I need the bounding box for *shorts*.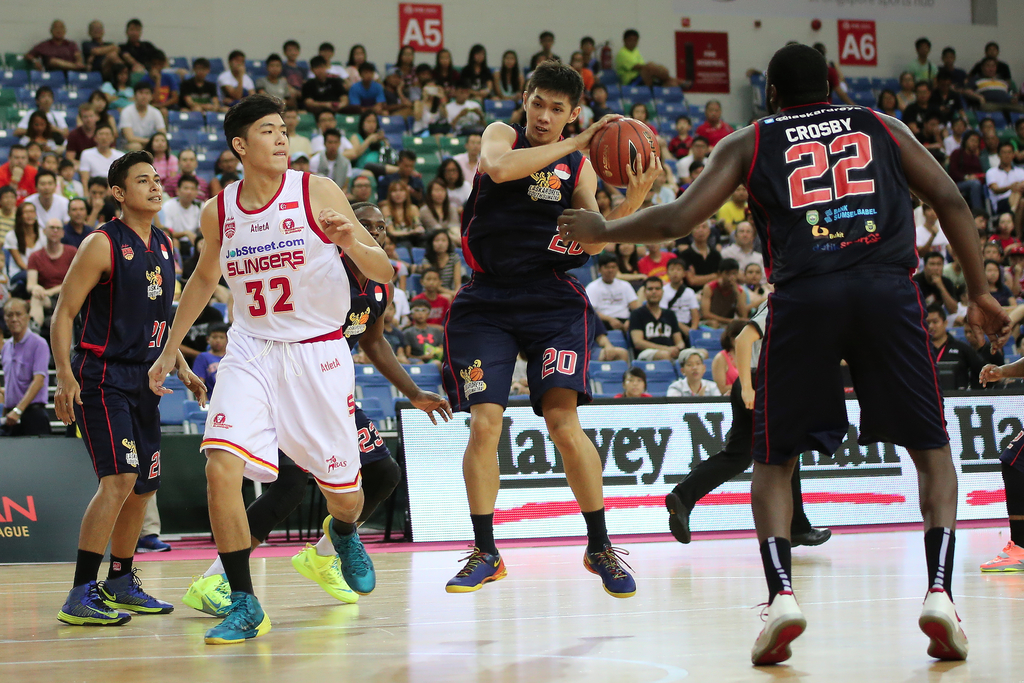
Here it is: bbox(780, 290, 946, 459).
